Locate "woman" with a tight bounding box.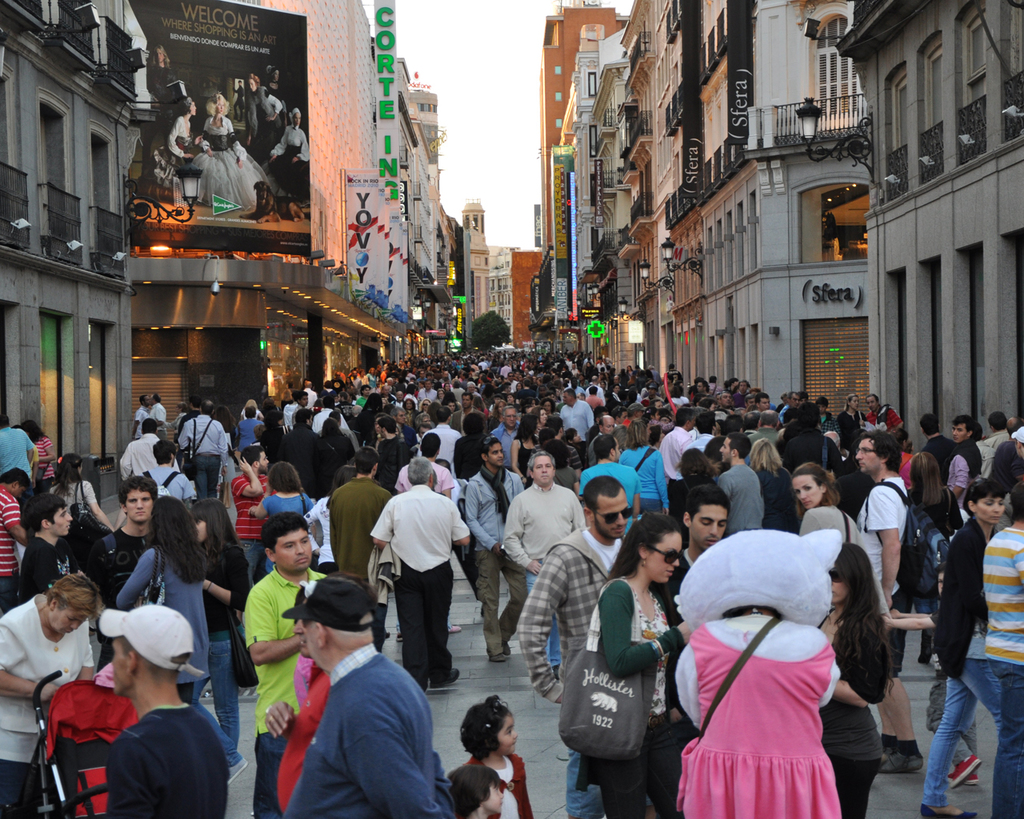
l=116, t=494, r=249, b=781.
